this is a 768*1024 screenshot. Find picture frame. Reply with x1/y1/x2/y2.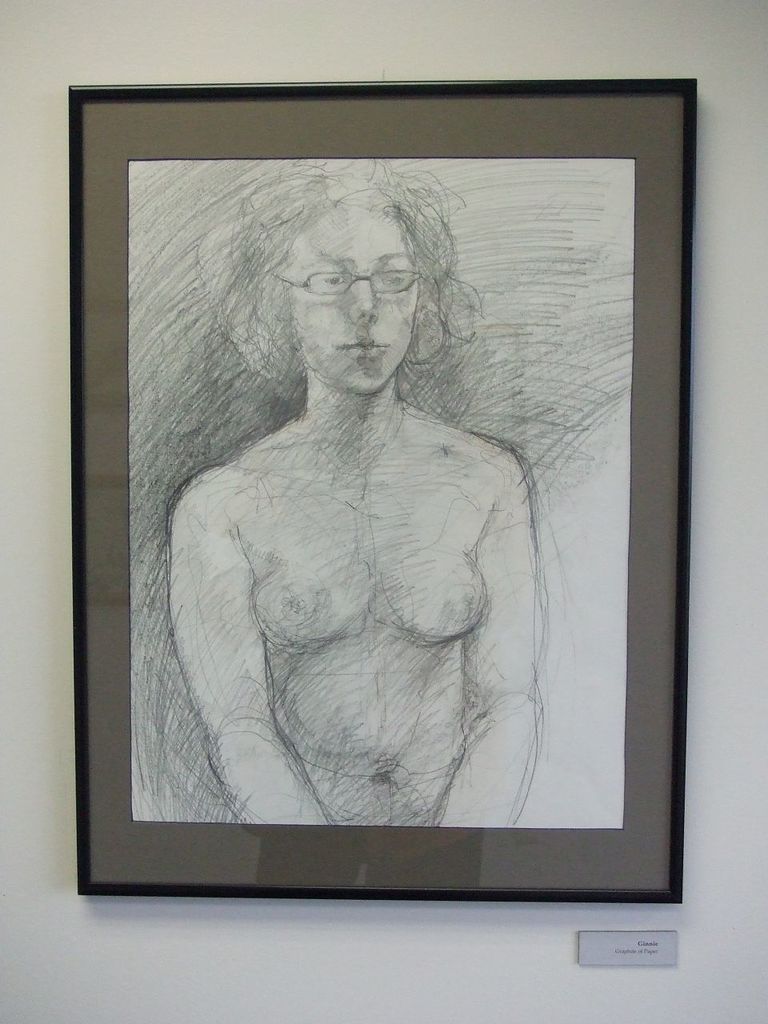
66/72/696/901.
